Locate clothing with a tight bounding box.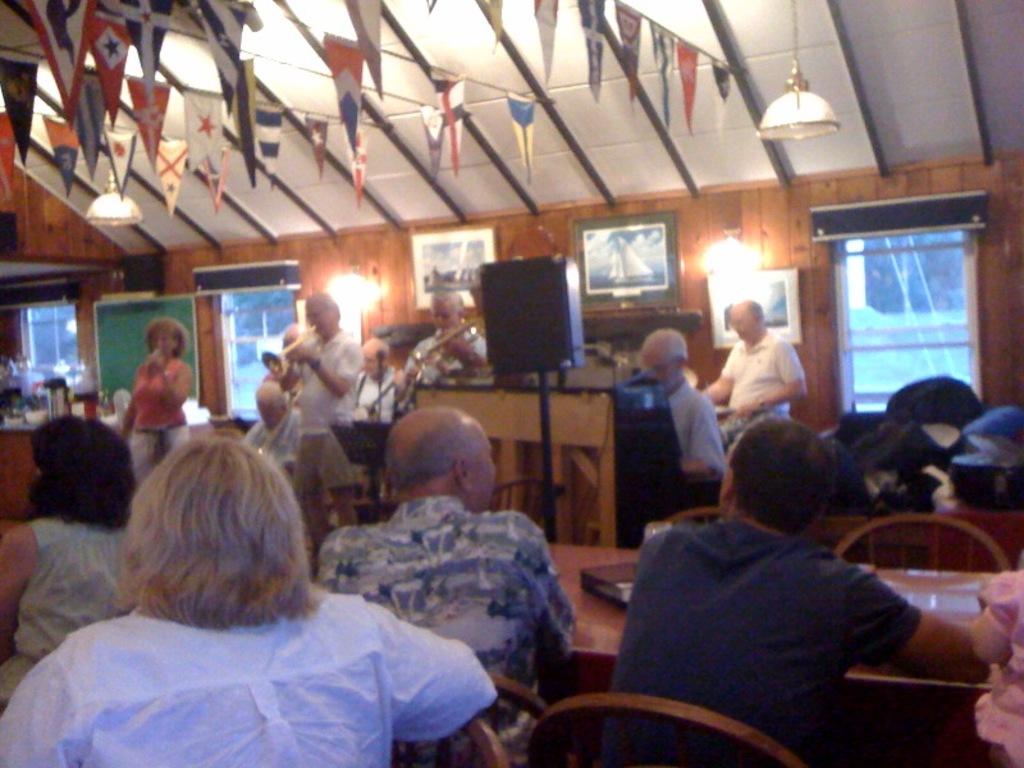
rect(248, 404, 302, 476).
